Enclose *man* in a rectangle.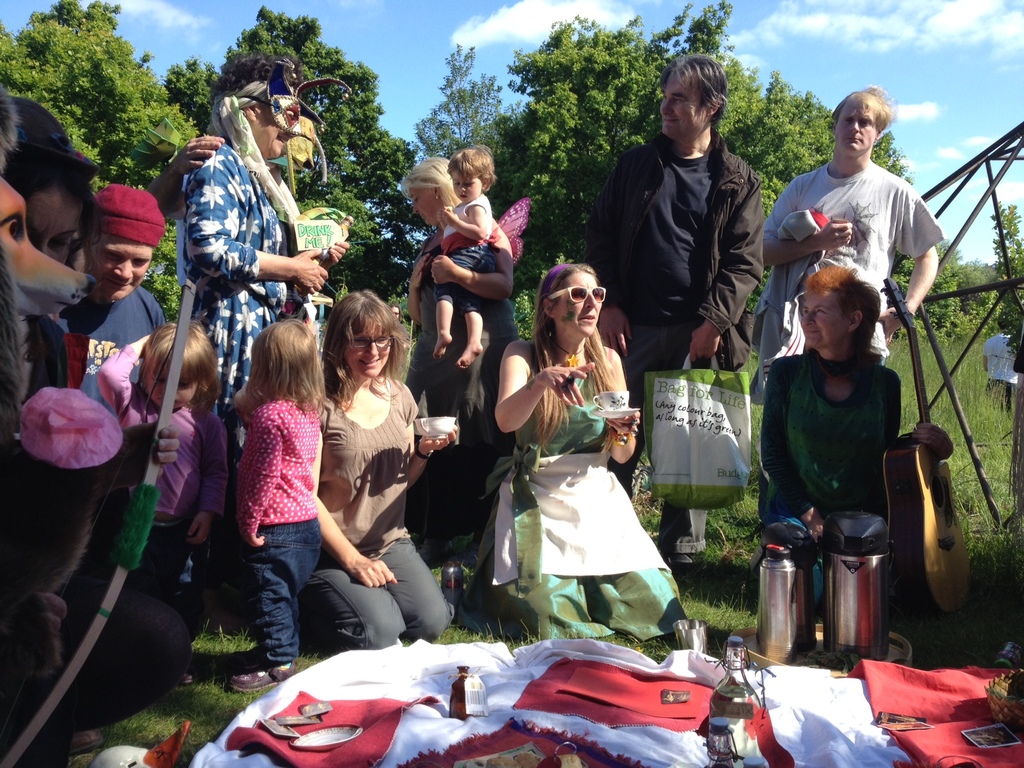
772/116/948/327.
